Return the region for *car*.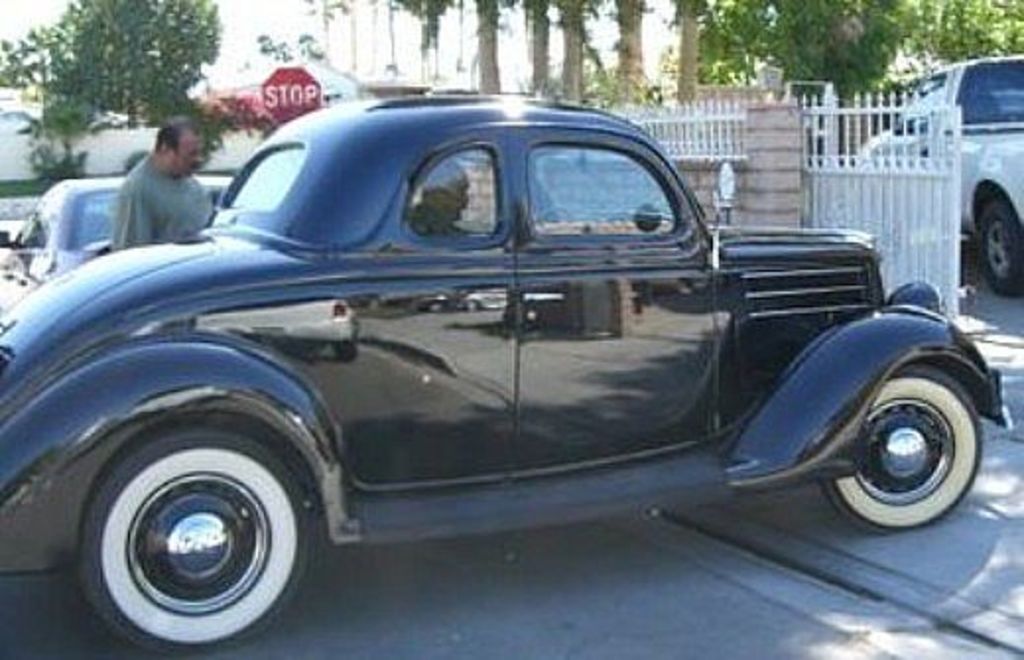
bbox(0, 89, 1010, 658).
